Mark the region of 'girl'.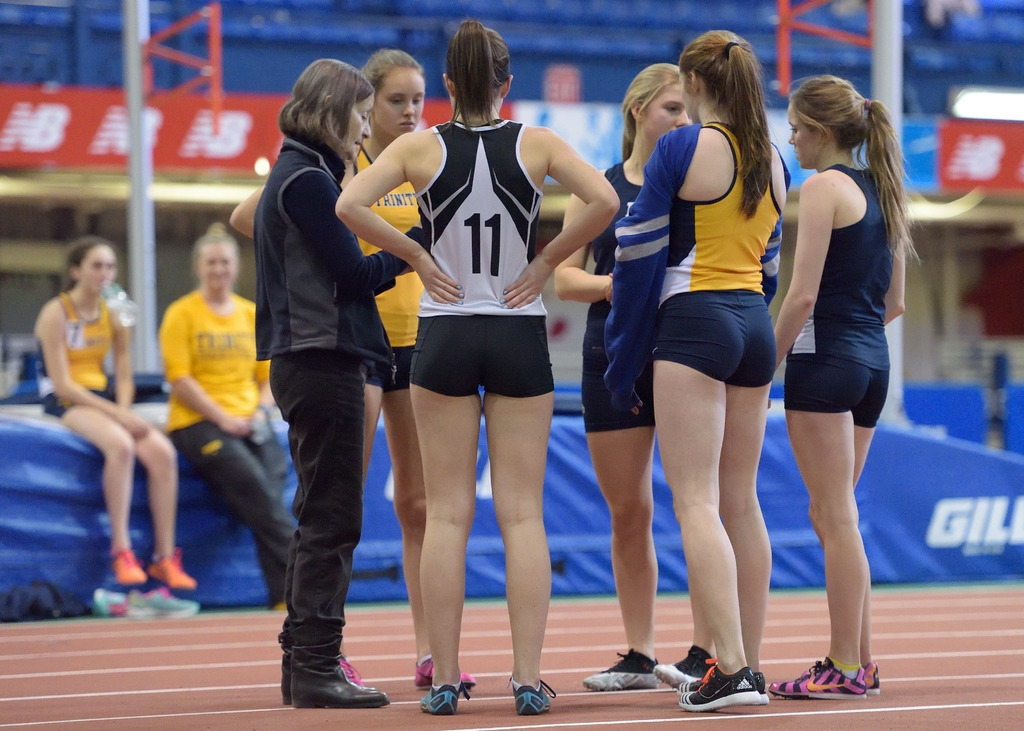
Region: bbox=(775, 76, 923, 691).
